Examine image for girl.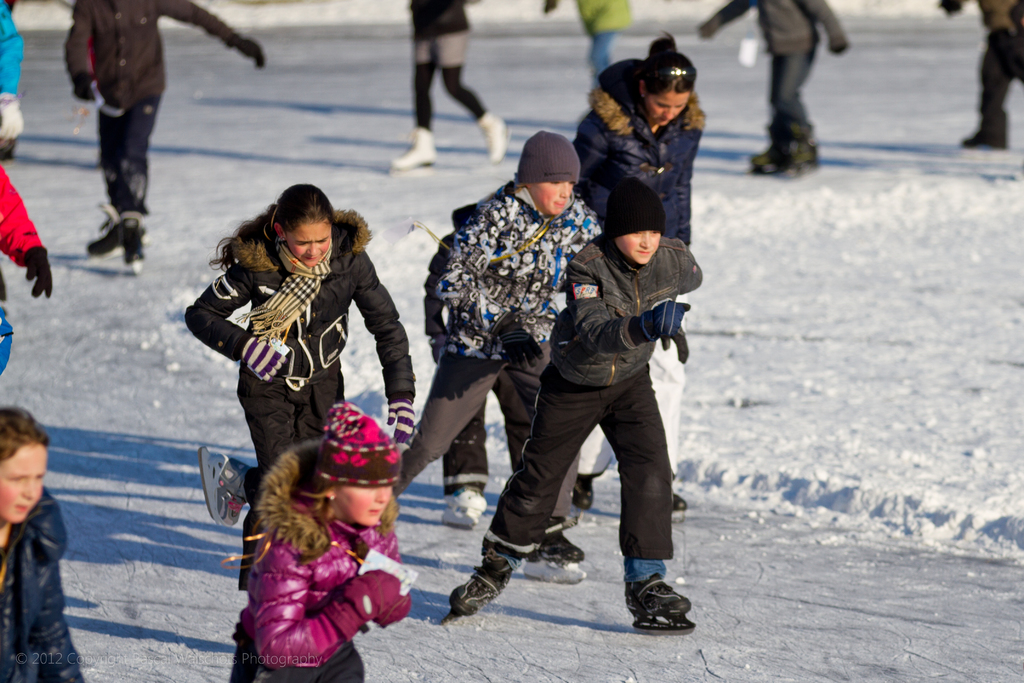
Examination result: box=[182, 184, 415, 589].
